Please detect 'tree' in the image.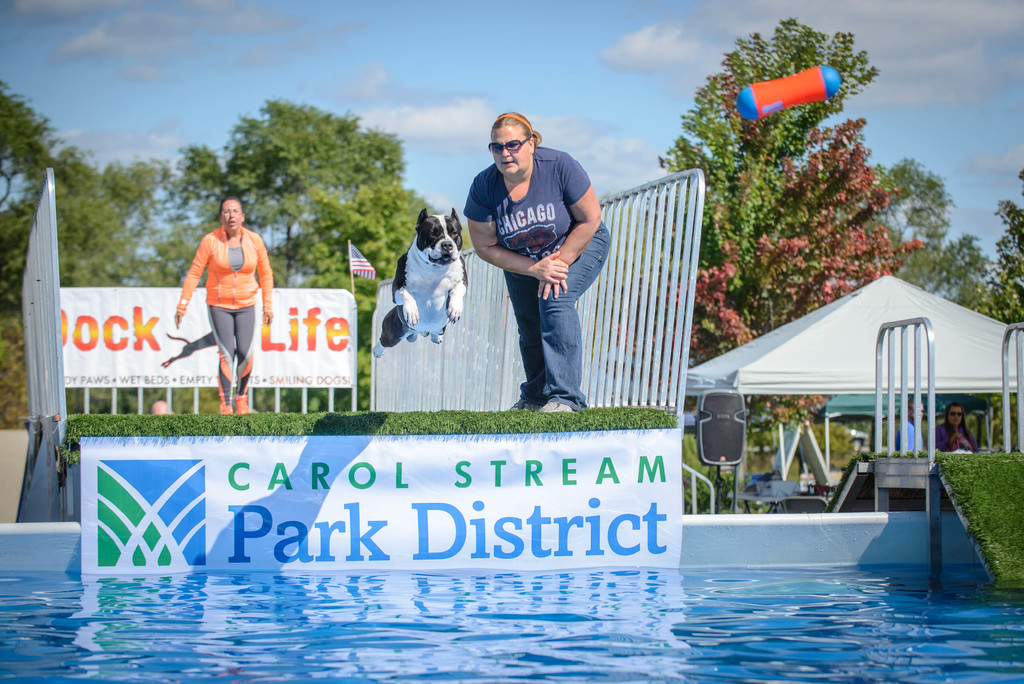
198,95,417,242.
